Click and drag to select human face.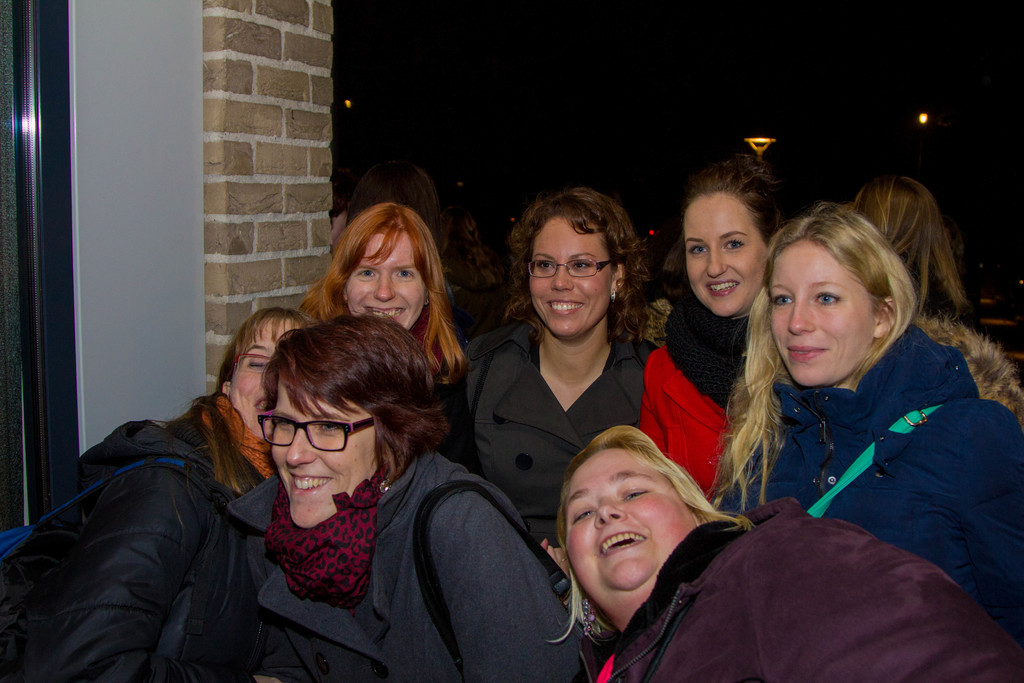
Selection: select_region(342, 230, 426, 331).
